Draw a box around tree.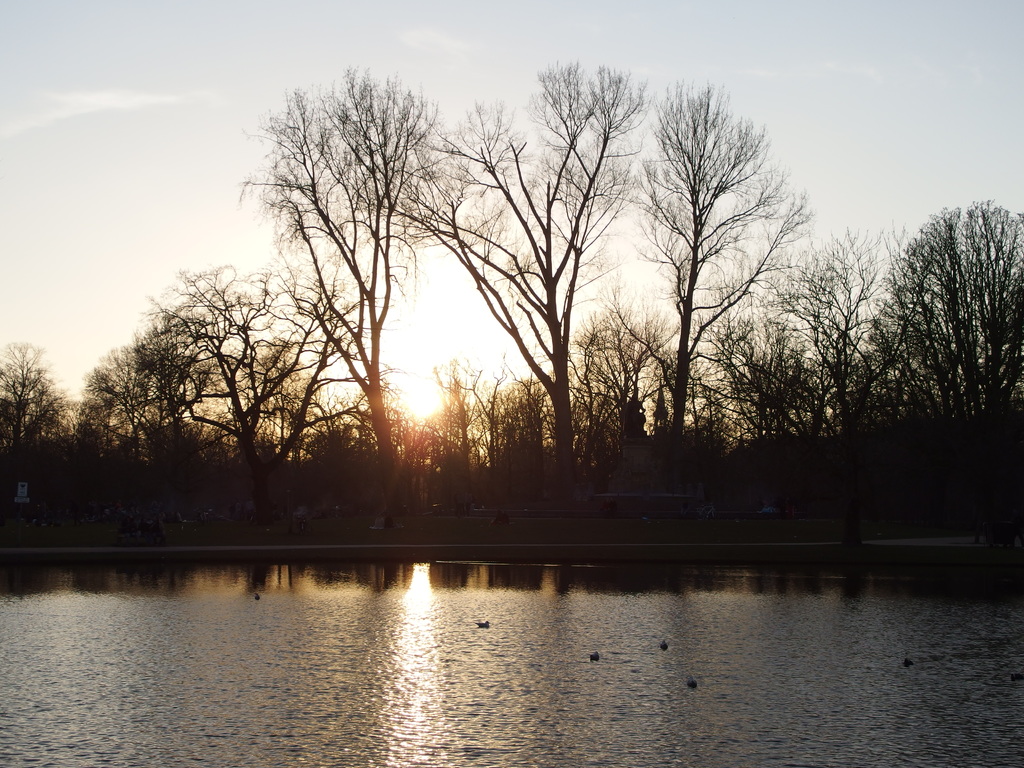
bbox=[855, 176, 1009, 458].
